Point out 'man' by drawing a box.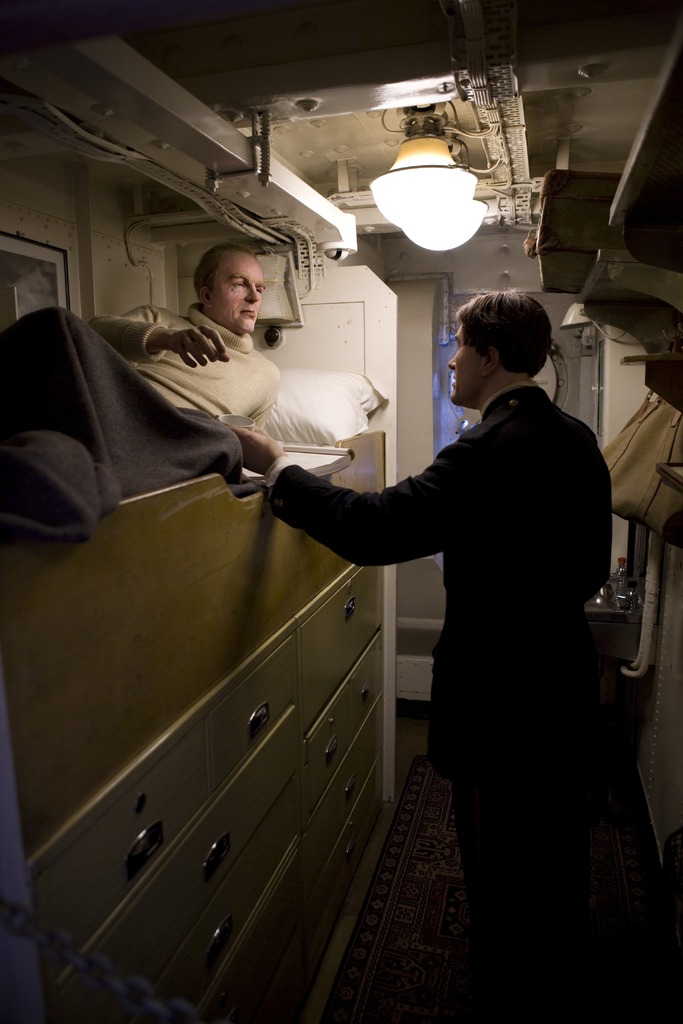
{"left": 306, "top": 262, "right": 627, "bottom": 940}.
